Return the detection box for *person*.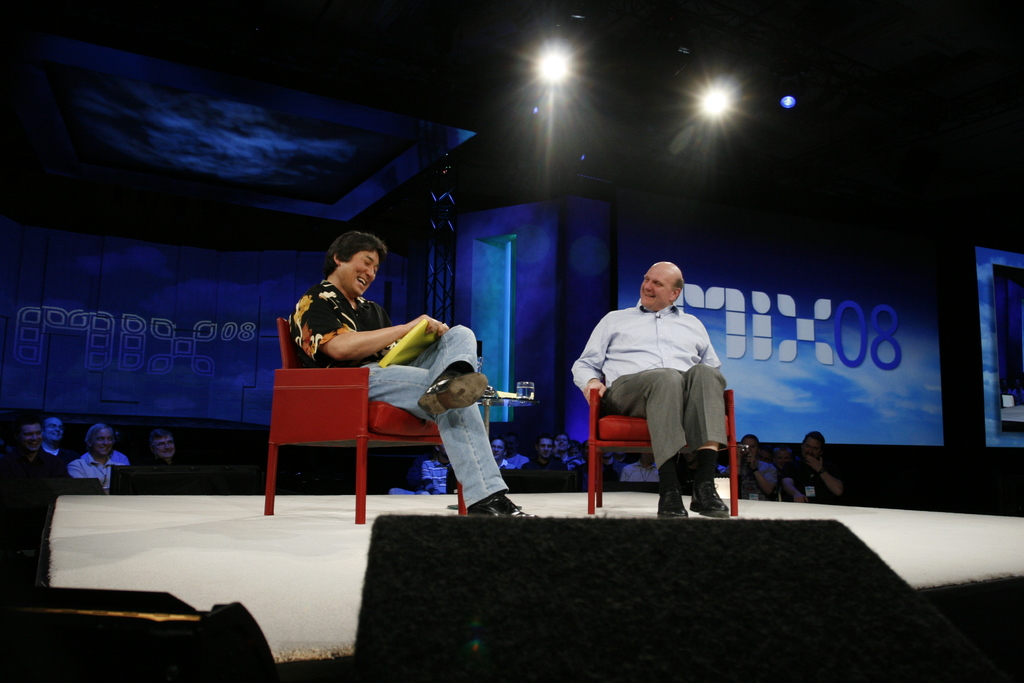
x1=40, y1=415, x2=71, y2=461.
